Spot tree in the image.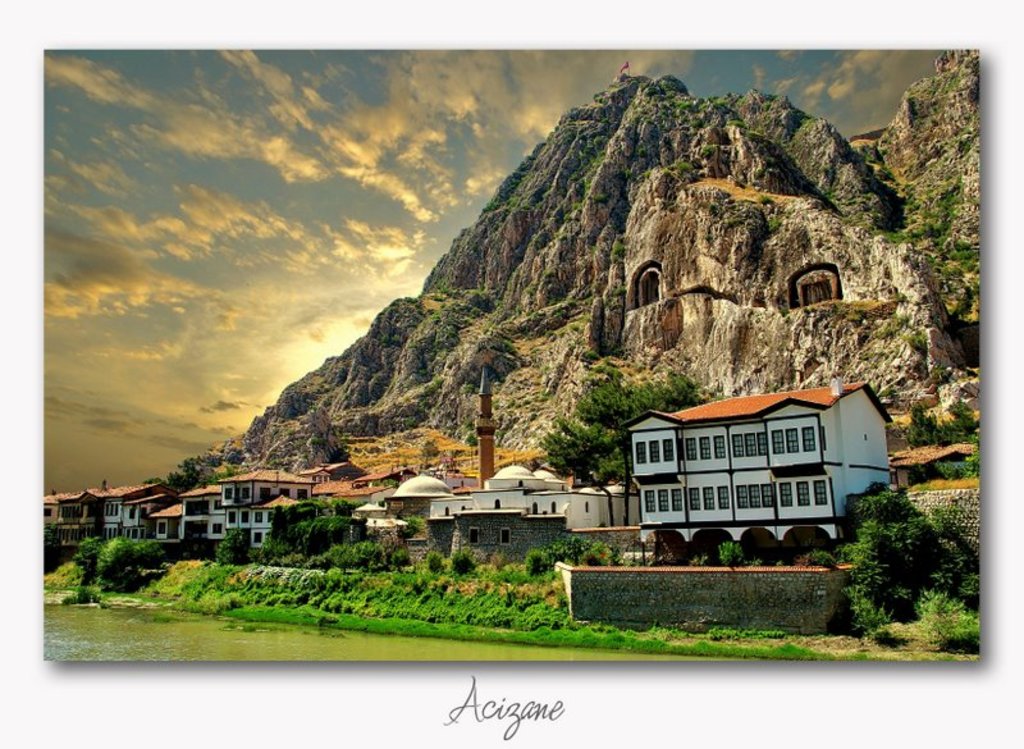
tree found at BBox(96, 531, 166, 589).
